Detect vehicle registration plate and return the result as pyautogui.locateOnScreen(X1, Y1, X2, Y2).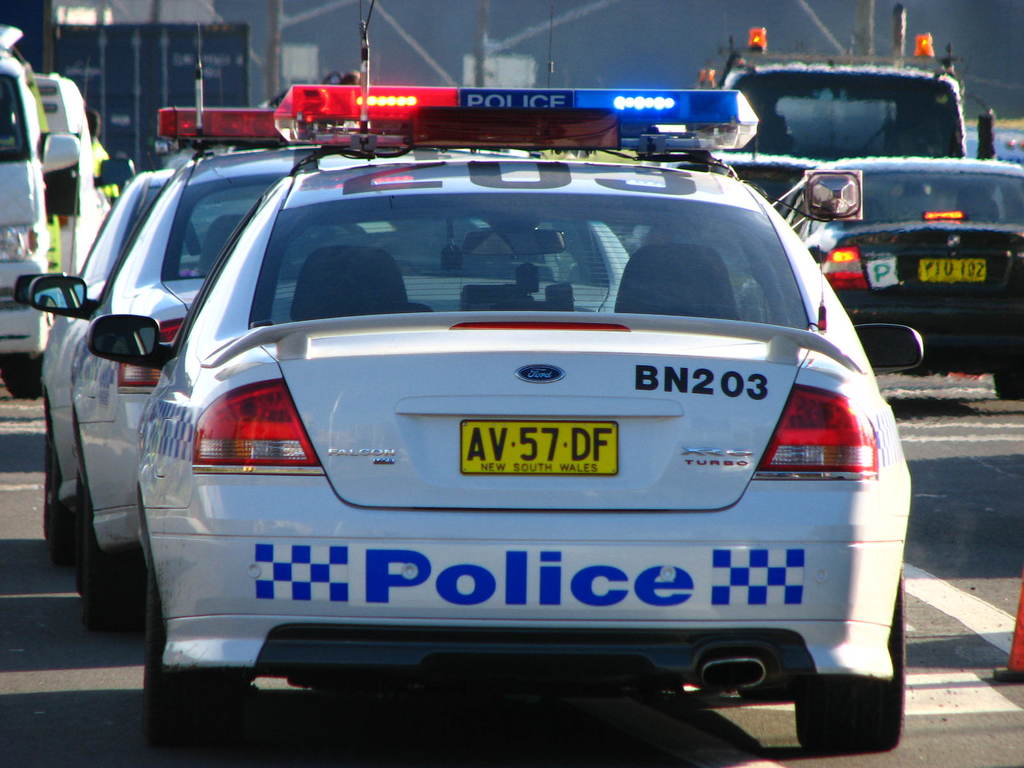
pyautogui.locateOnScreen(916, 256, 993, 278).
